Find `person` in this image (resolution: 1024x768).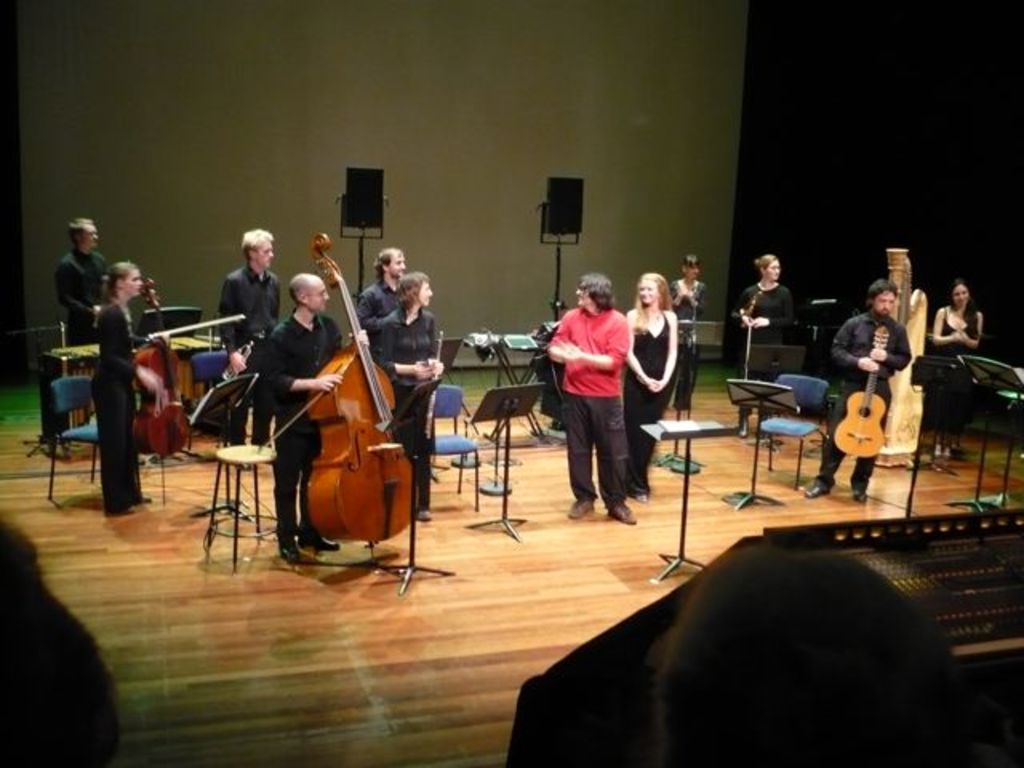
box=[730, 248, 800, 448].
